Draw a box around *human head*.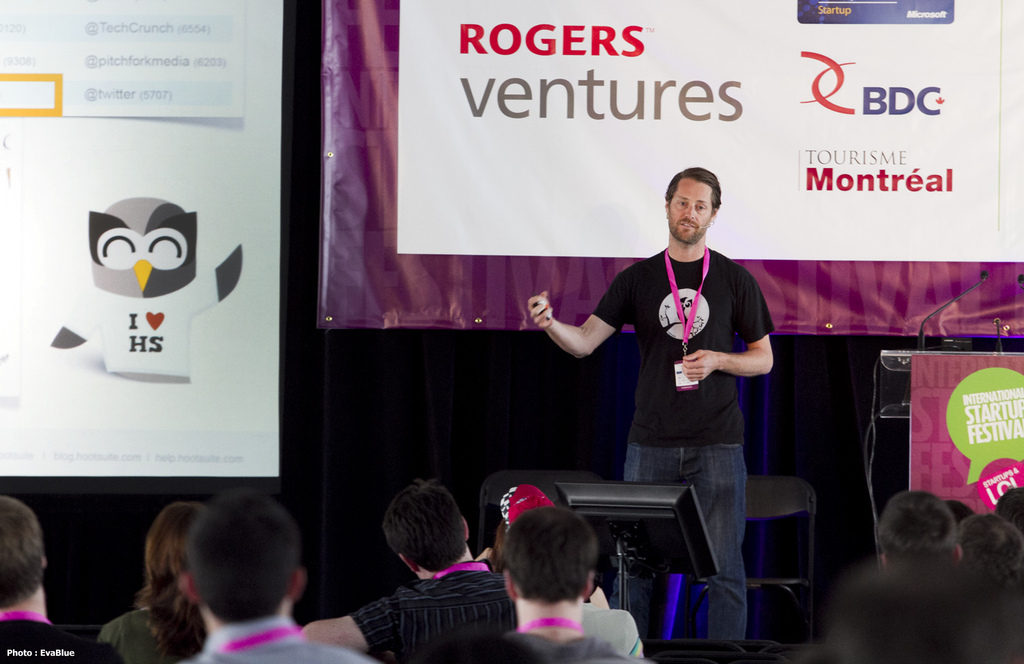
[x1=960, y1=513, x2=1023, y2=571].
